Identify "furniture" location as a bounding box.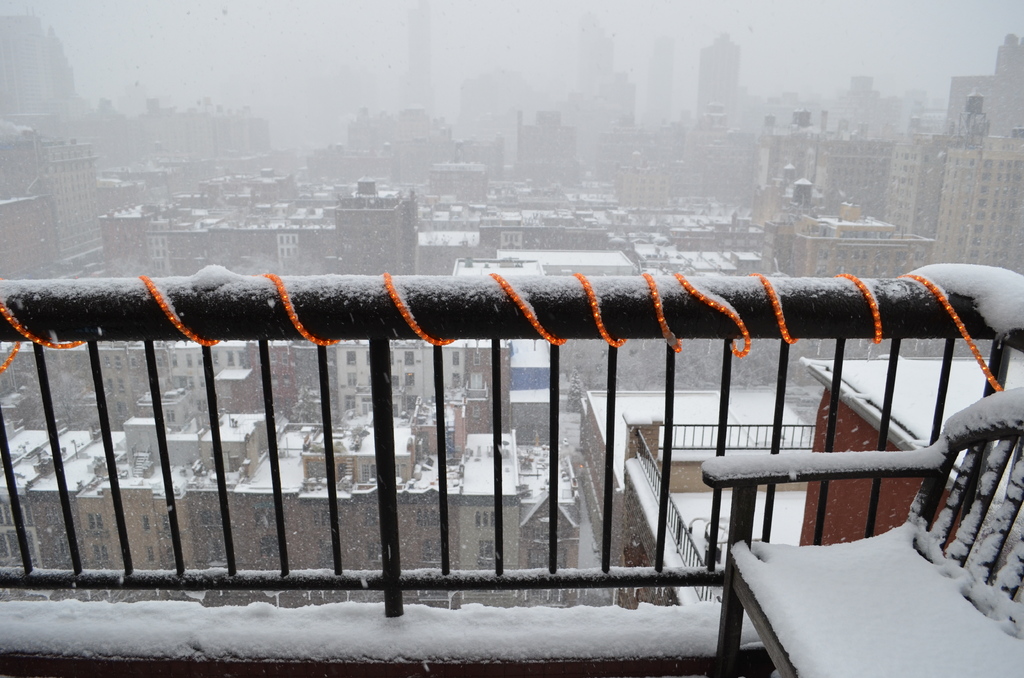
box=[699, 386, 1023, 677].
